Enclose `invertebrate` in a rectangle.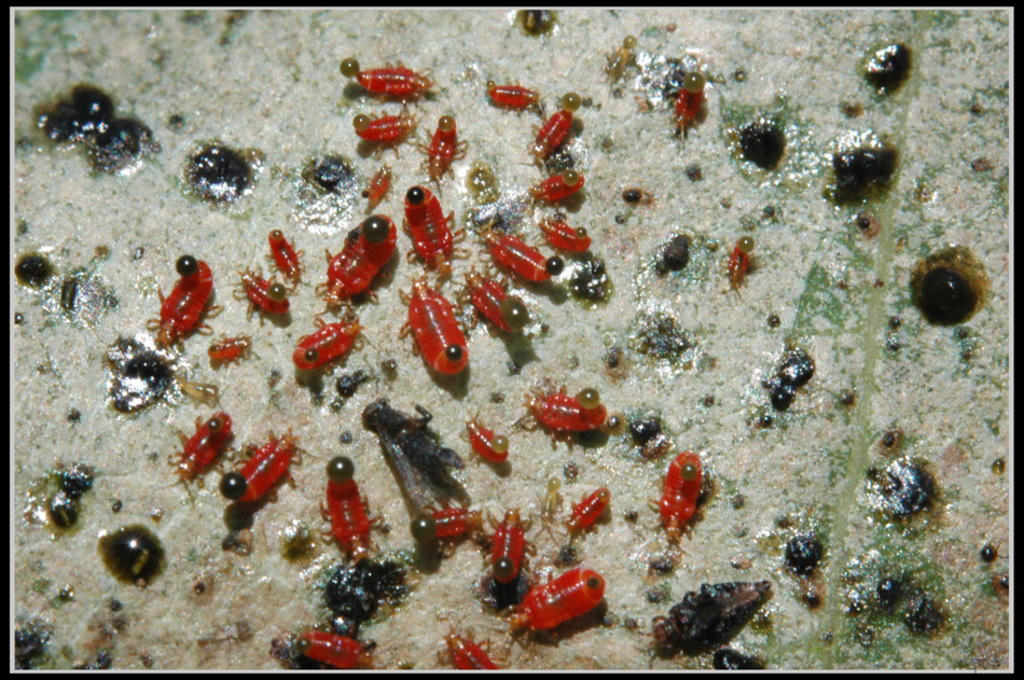
left=457, top=400, right=514, bottom=466.
